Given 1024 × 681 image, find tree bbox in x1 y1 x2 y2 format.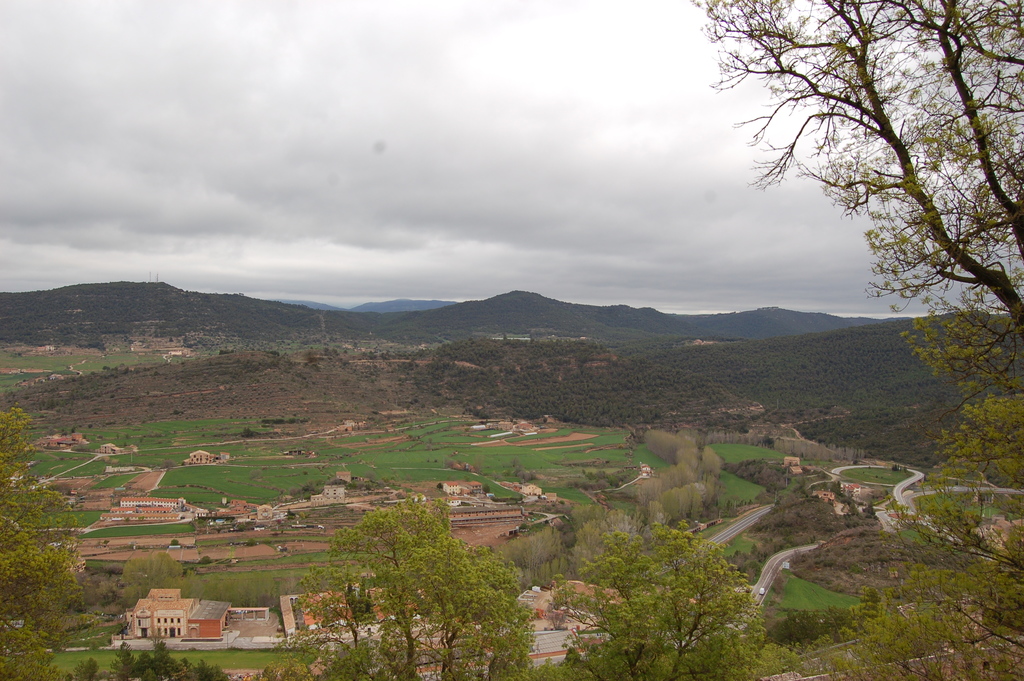
536 514 757 680.
